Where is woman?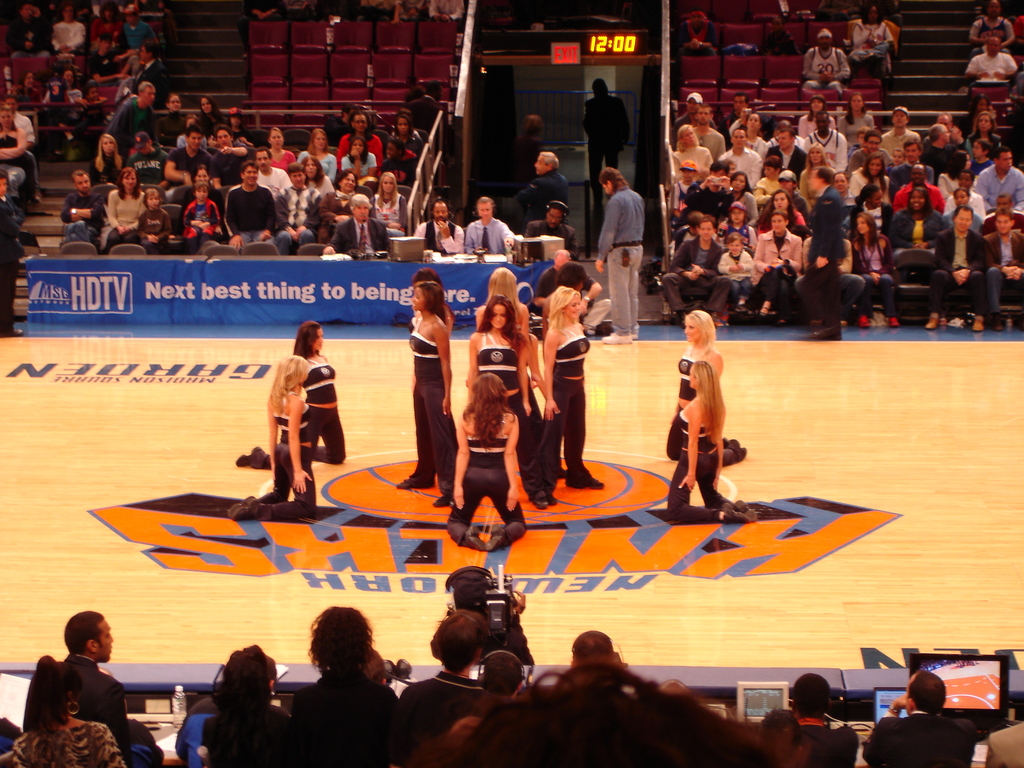
0:646:126:767.
